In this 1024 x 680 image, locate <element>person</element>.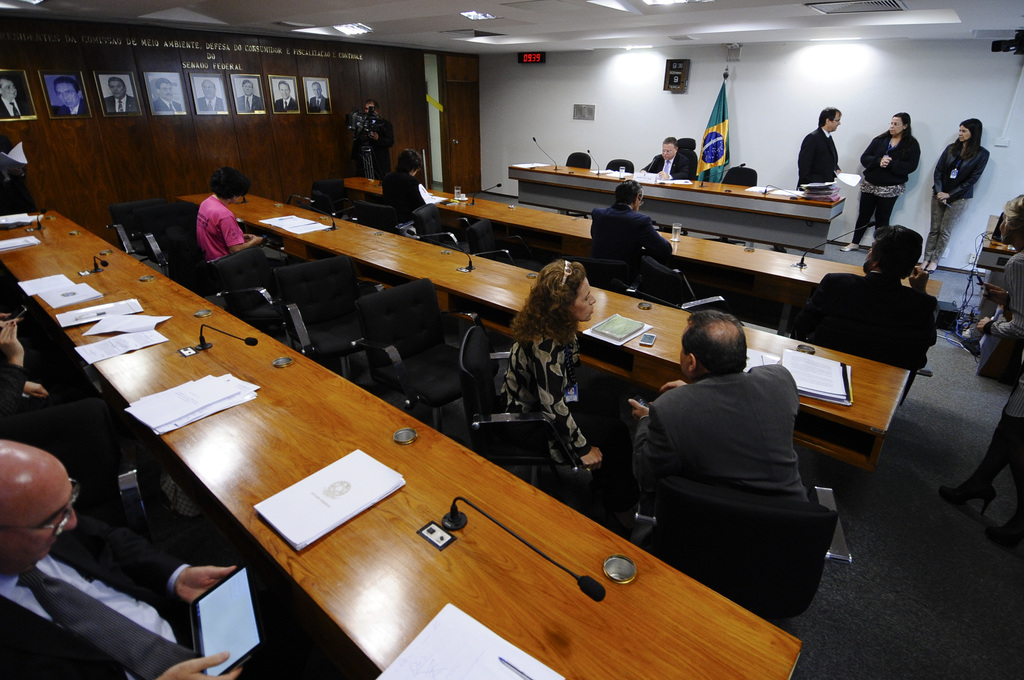
Bounding box: <box>312,86,329,109</box>.
